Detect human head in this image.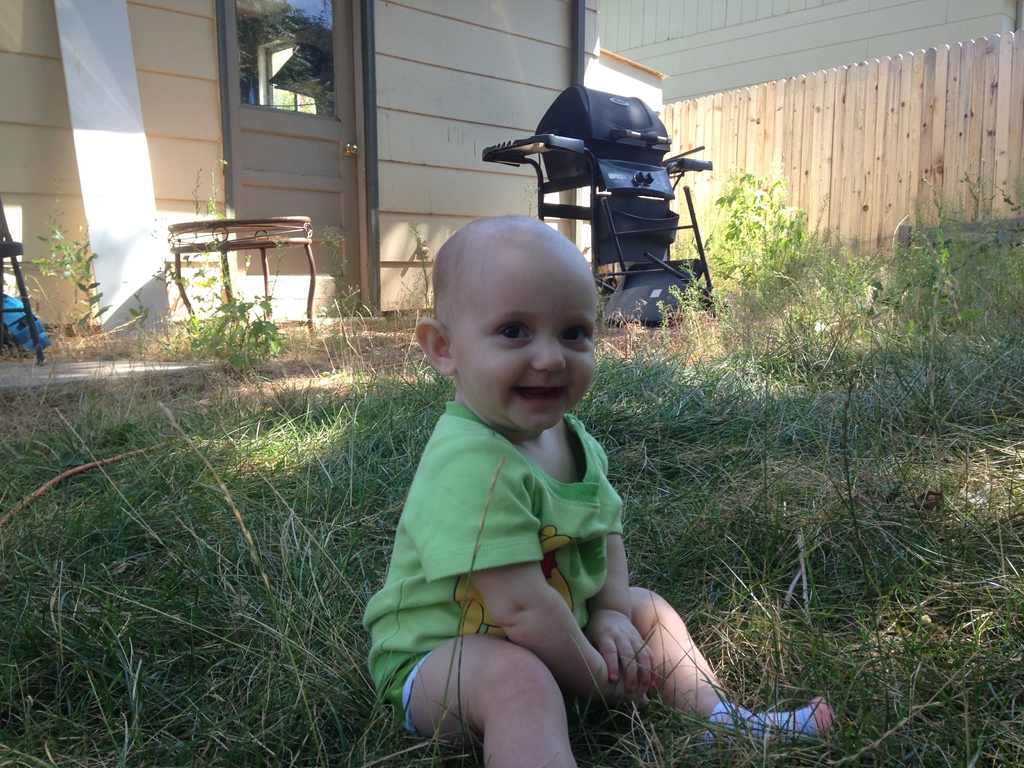
Detection: x1=426 y1=200 x2=605 y2=420.
